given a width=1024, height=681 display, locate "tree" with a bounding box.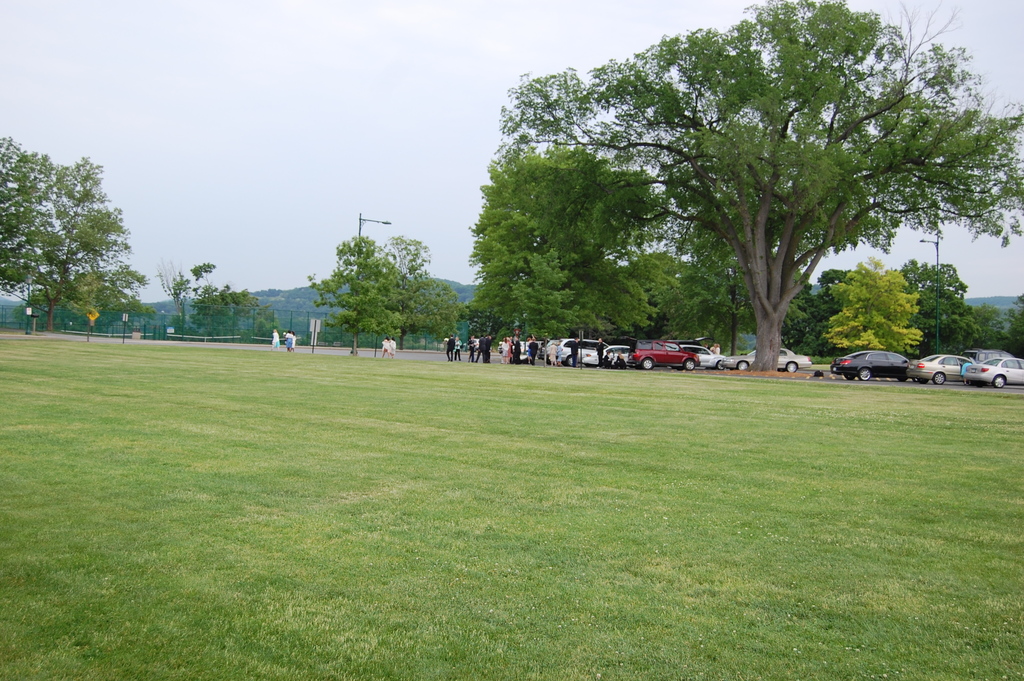
Located: locate(640, 250, 808, 363).
